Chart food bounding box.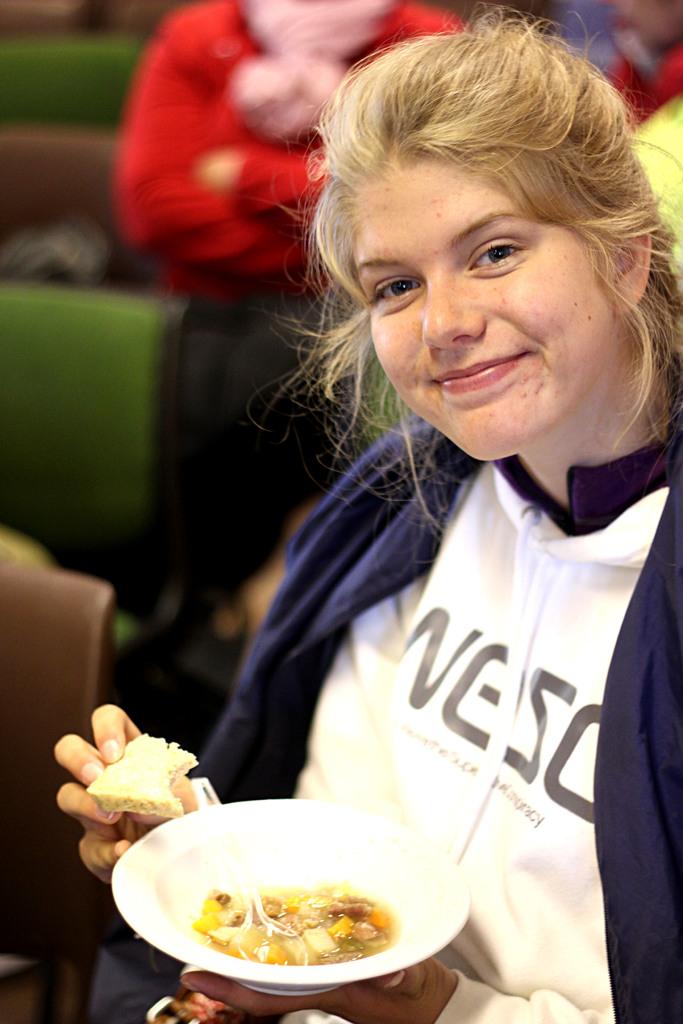
Charted: (x1=83, y1=732, x2=197, y2=831).
